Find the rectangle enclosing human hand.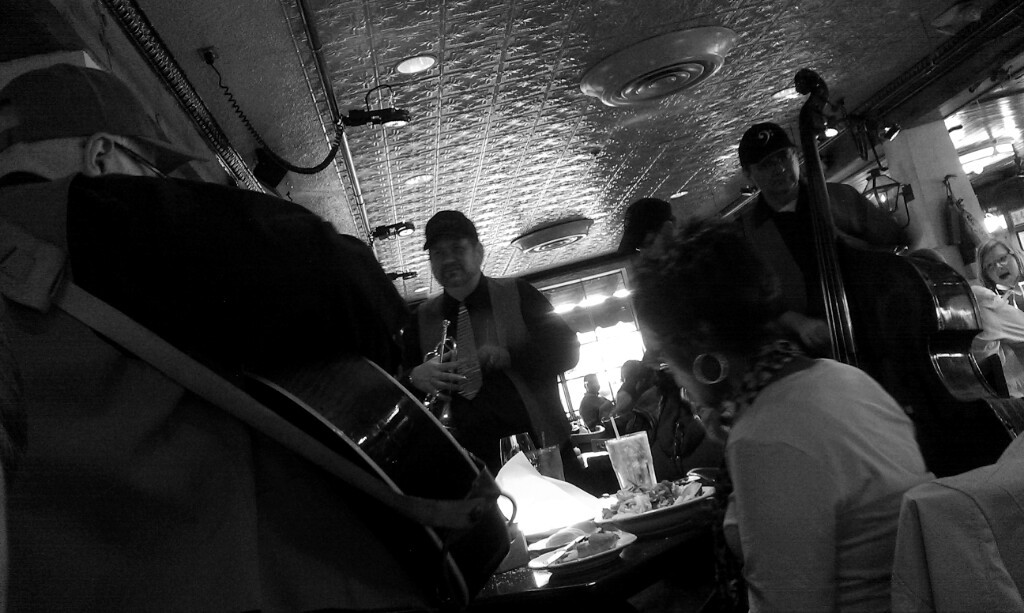
(left=474, top=345, right=511, bottom=370).
